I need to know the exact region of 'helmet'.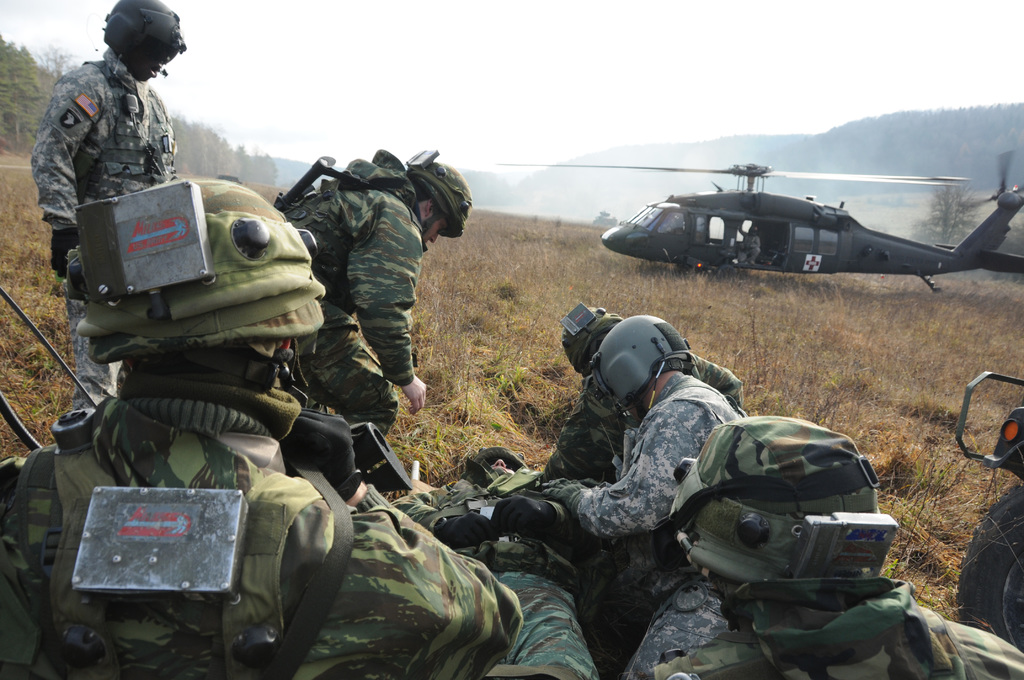
Region: 106,0,195,77.
